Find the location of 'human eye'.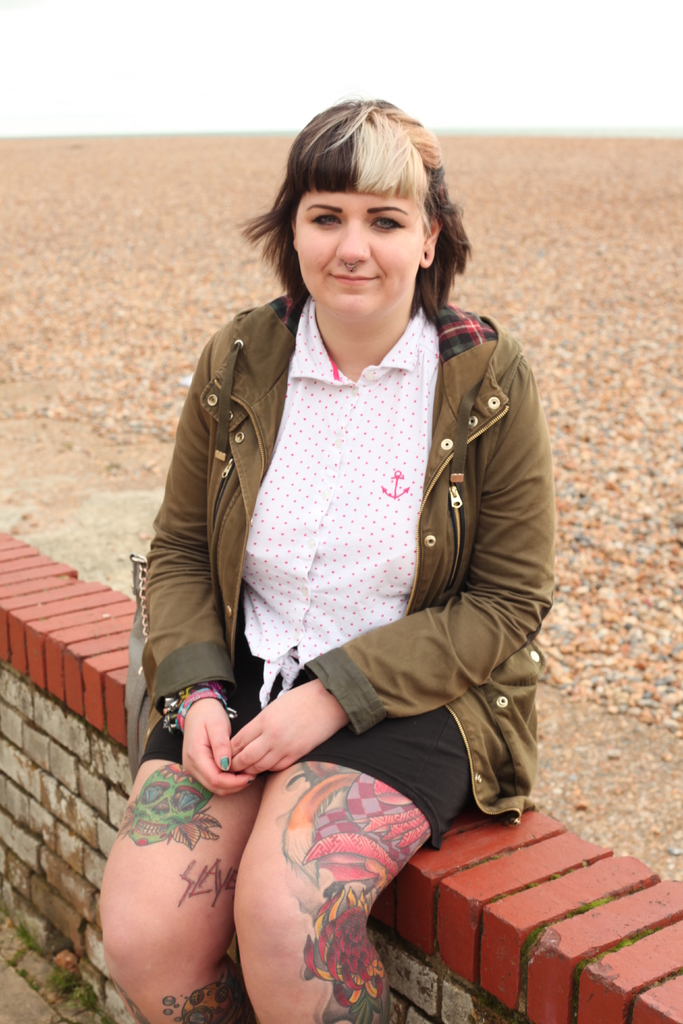
Location: Rect(304, 205, 344, 232).
